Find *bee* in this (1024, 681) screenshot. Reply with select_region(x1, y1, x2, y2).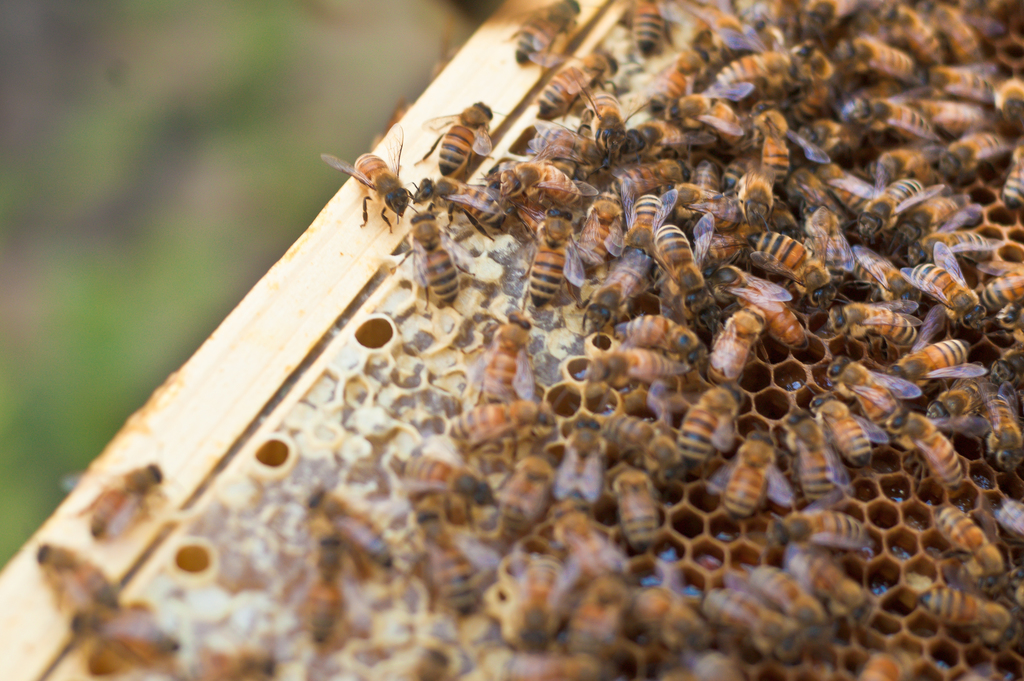
select_region(740, 168, 783, 222).
